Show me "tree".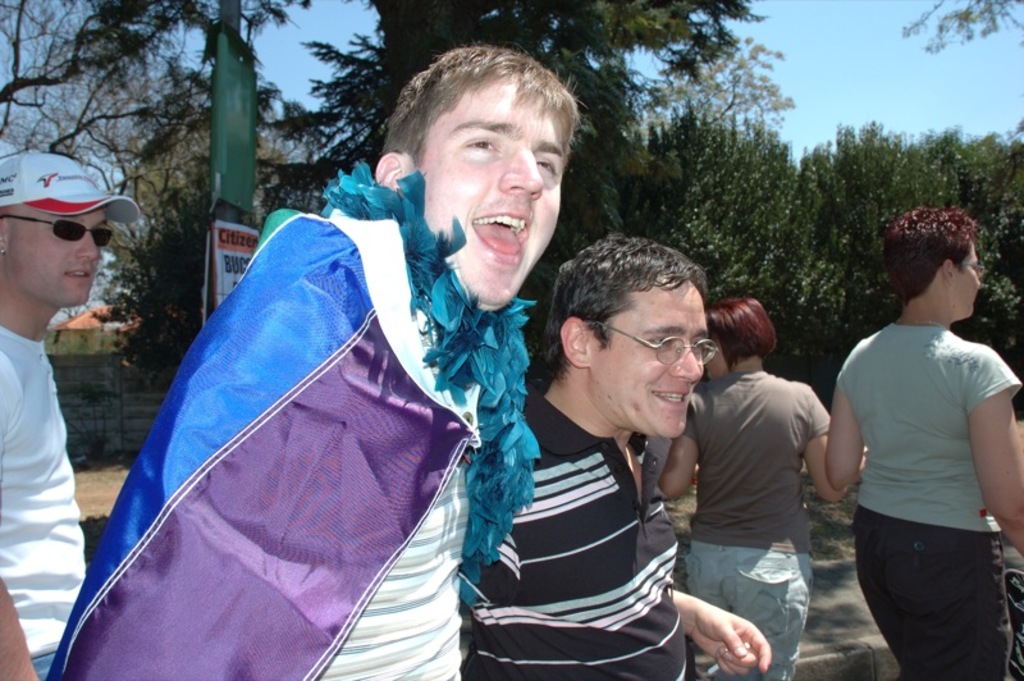
"tree" is here: 627,13,804,154.
